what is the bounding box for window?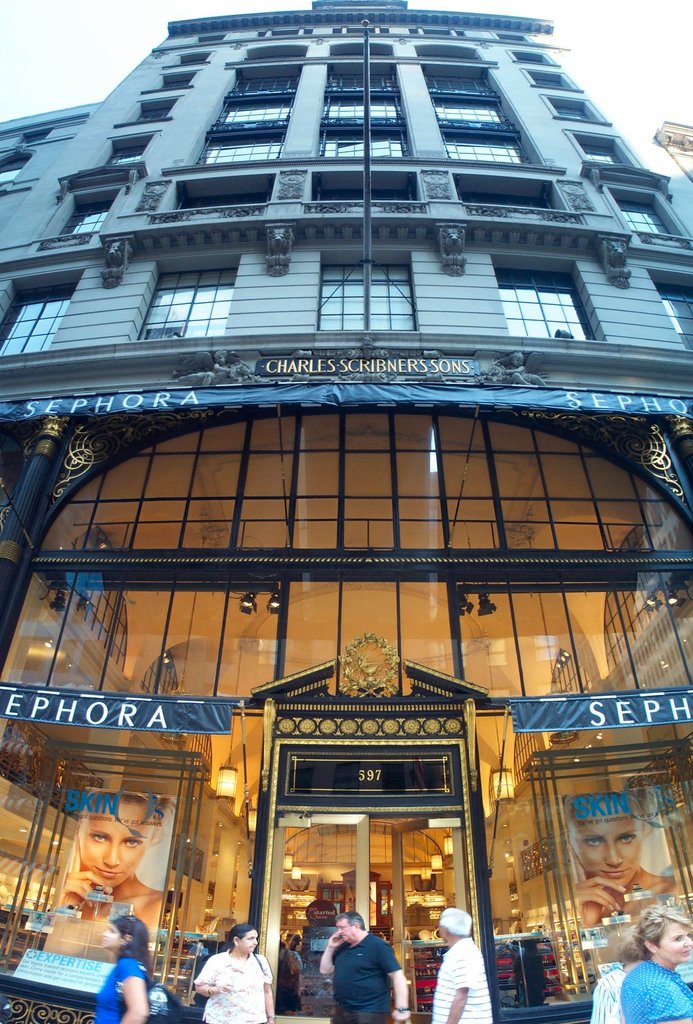
{"x1": 8, "y1": 125, "x2": 53, "y2": 144}.
